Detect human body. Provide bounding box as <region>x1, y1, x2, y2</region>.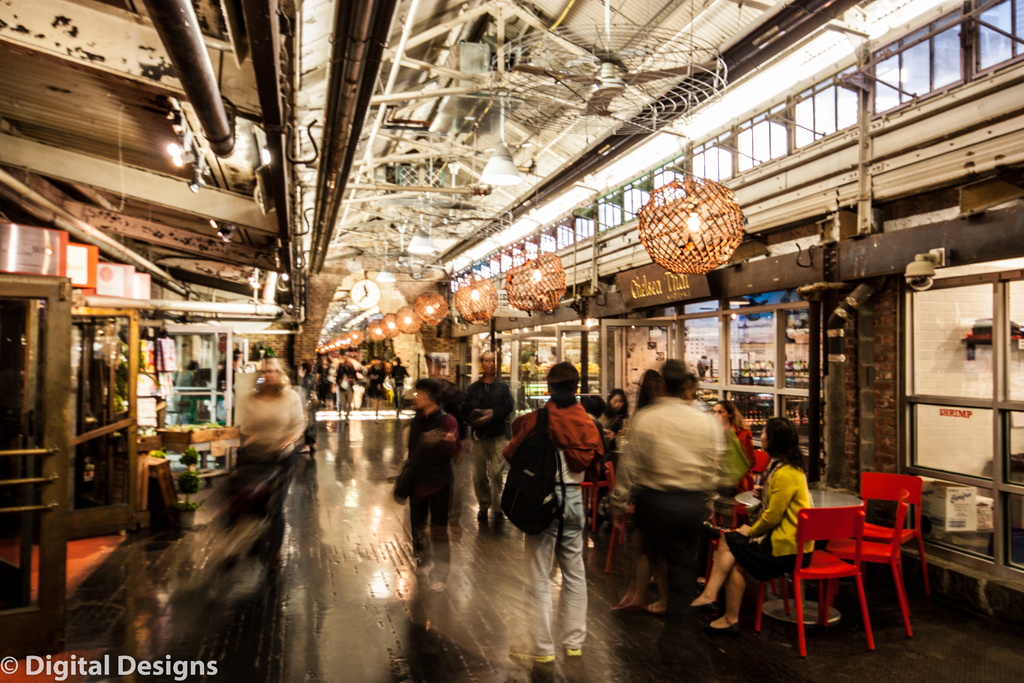
<region>465, 349, 516, 523</region>.
